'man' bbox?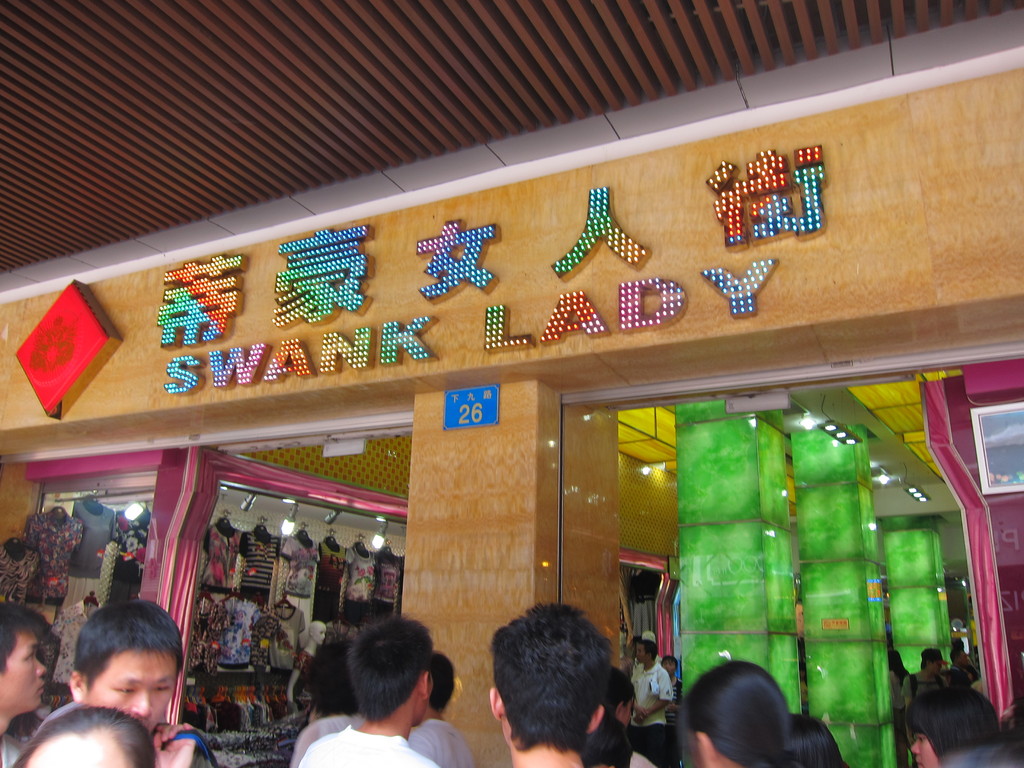
Rect(0, 604, 52, 767)
